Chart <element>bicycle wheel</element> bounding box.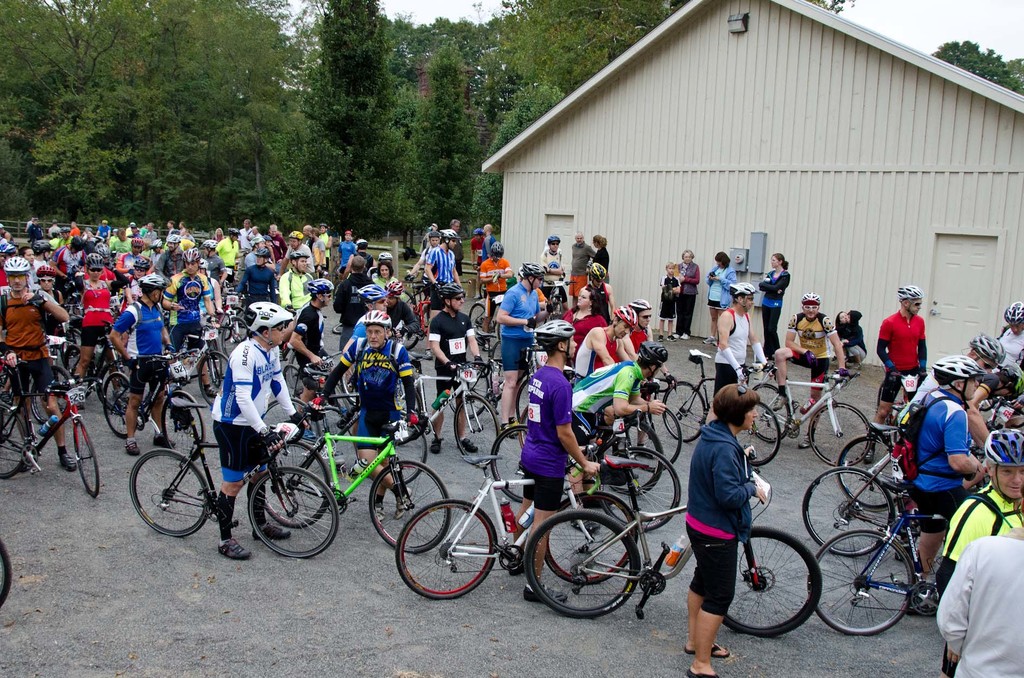
Charted: locate(448, 360, 490, 419).
